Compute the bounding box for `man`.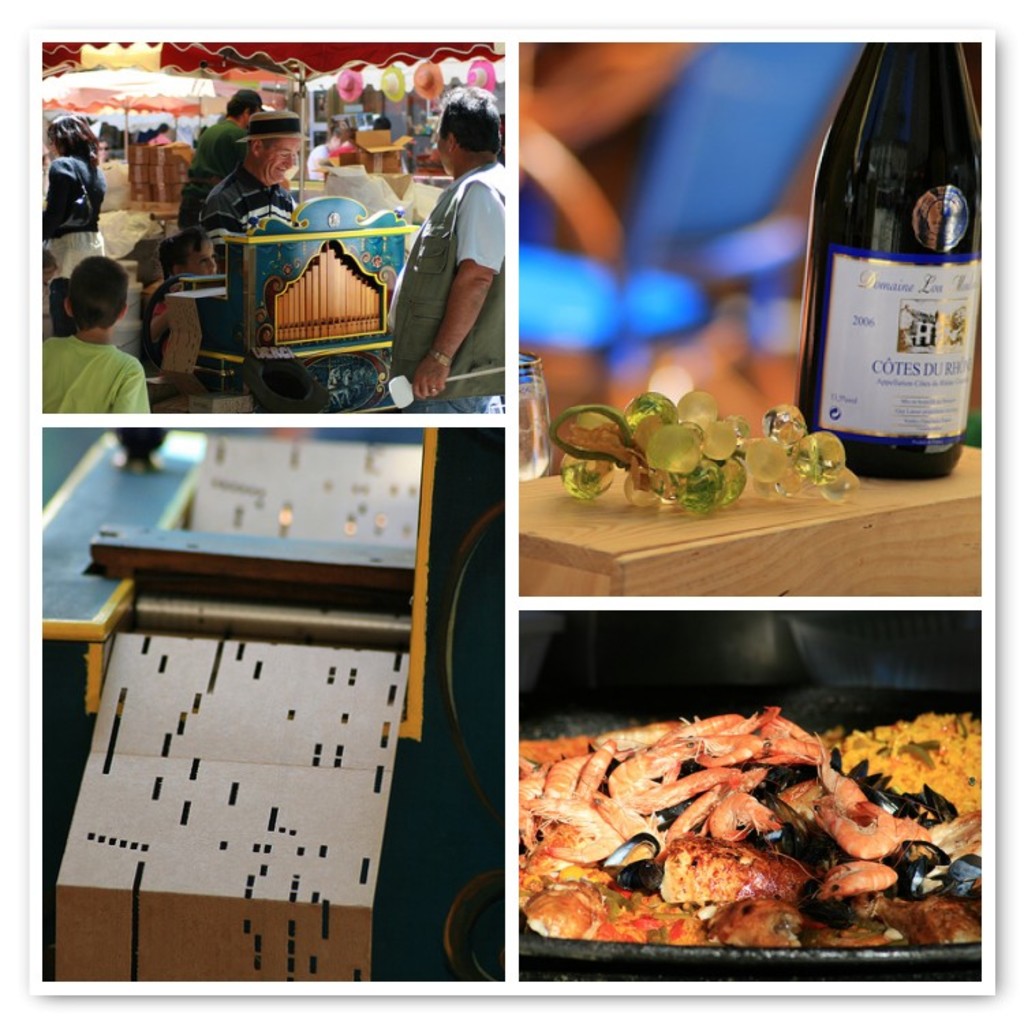
box=[172, 82, 270, 227].
